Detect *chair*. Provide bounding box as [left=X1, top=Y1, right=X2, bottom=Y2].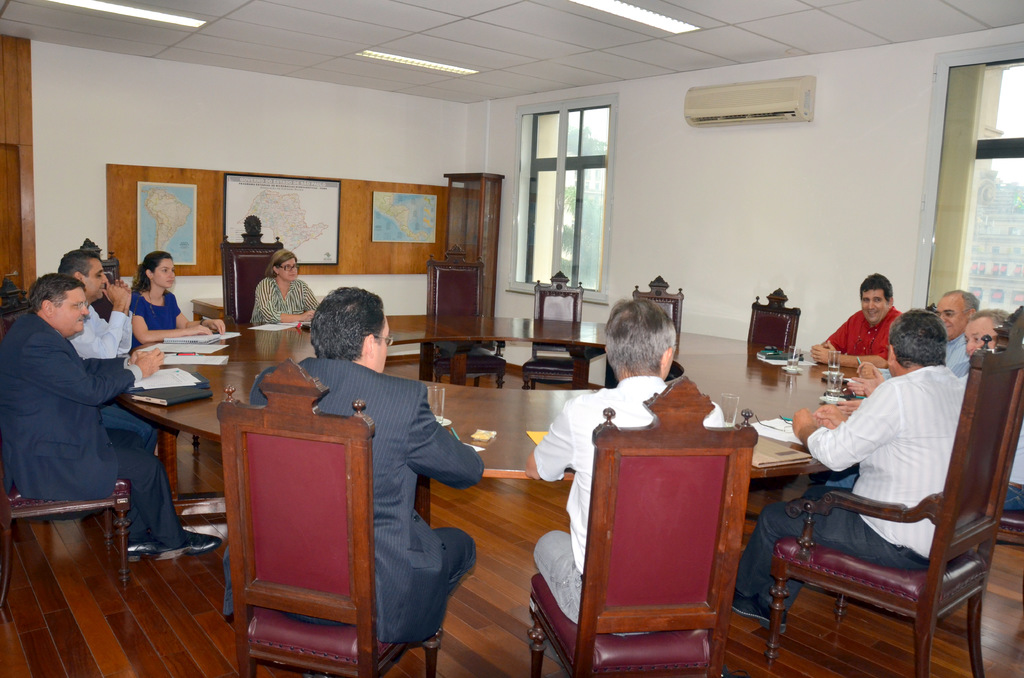
[left=94, top=275, right=203, bottom=448].
